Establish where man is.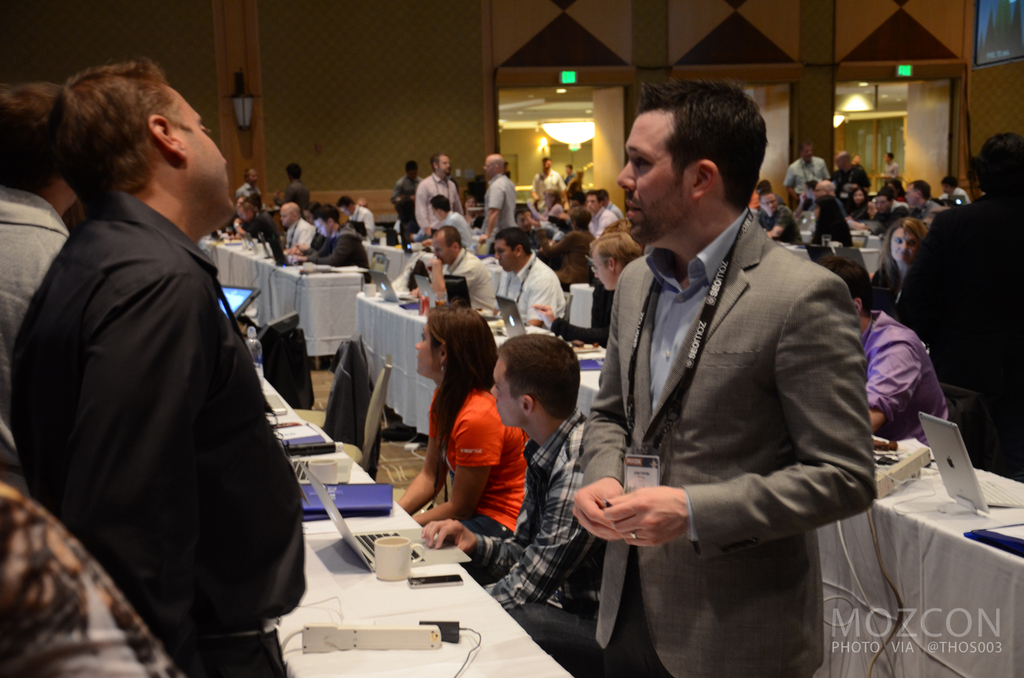
Established at (x1=762, y1=191, x2=799, y2=241).
